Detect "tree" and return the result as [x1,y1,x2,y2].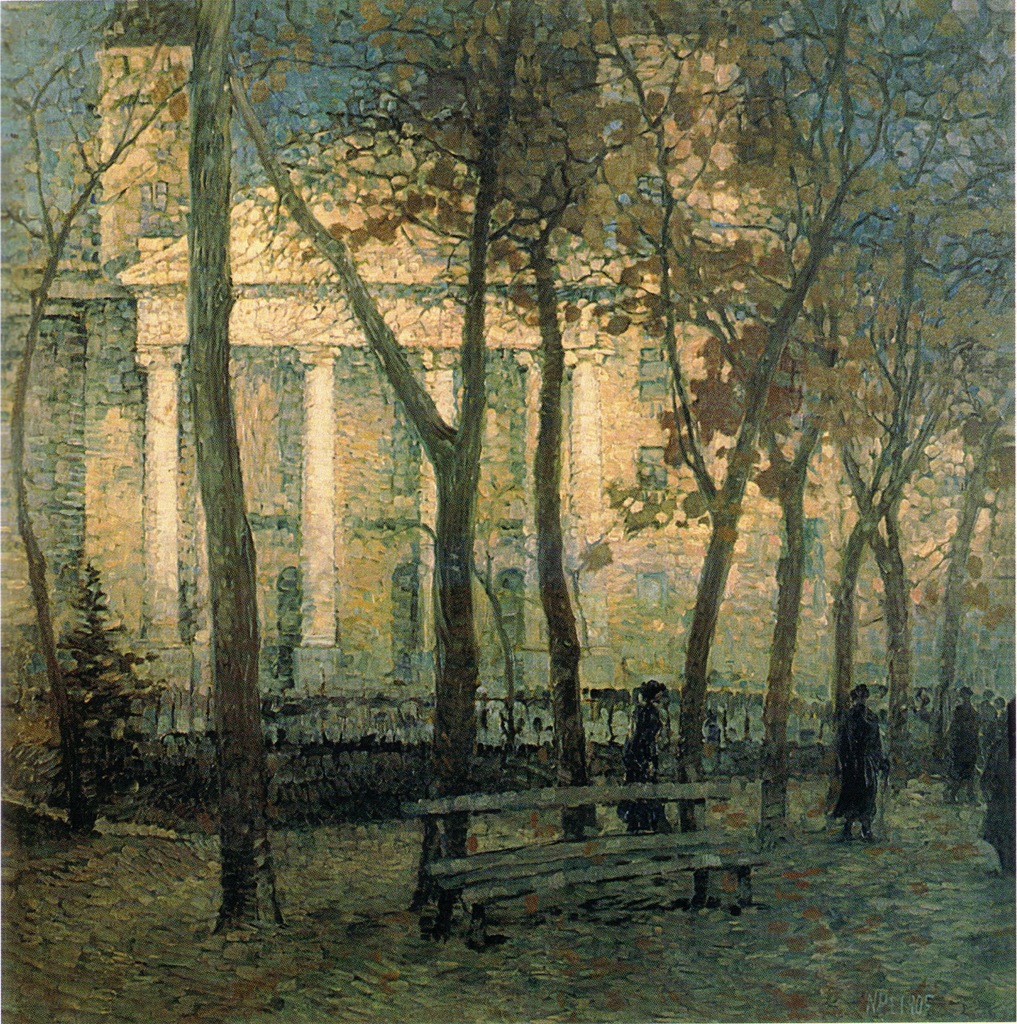
[0,0,196,836].
